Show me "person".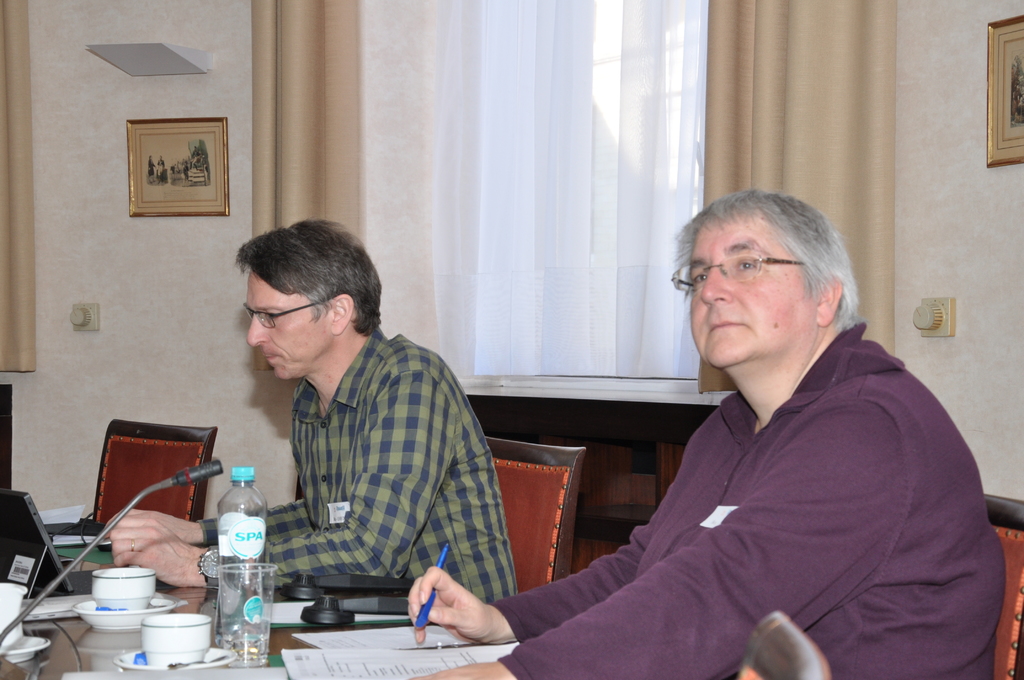
"person" is here: rect(408, 184, 996, 679).
